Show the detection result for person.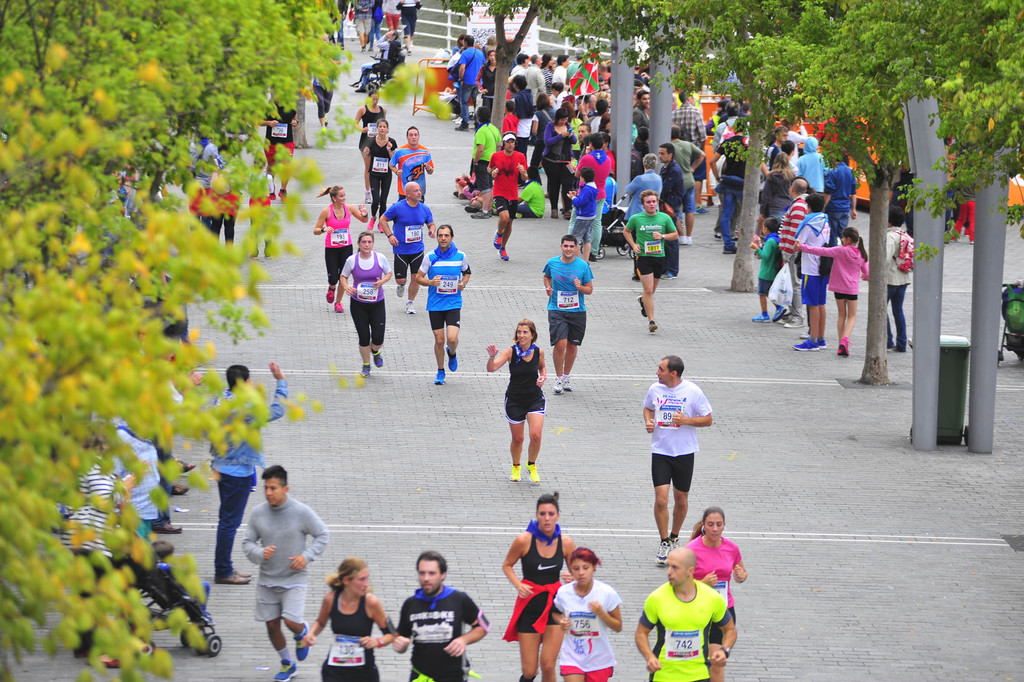
(left=614, top=191, right=684, bottom=331).
